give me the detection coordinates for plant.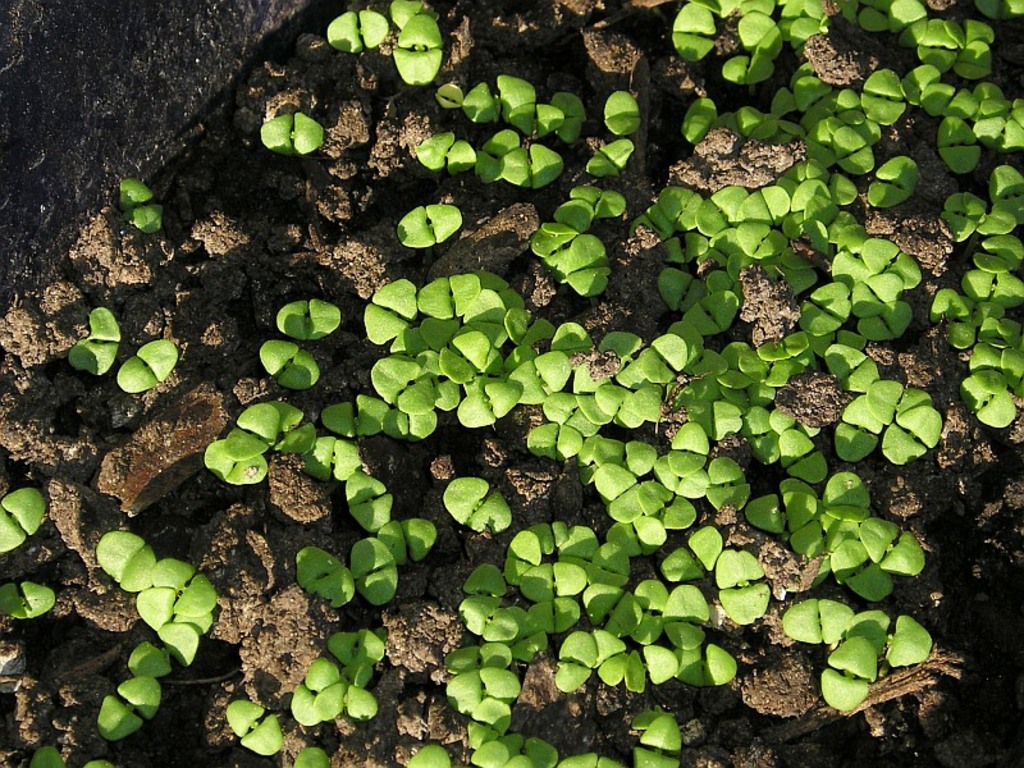
BBox(745, 410, 765, 453).
